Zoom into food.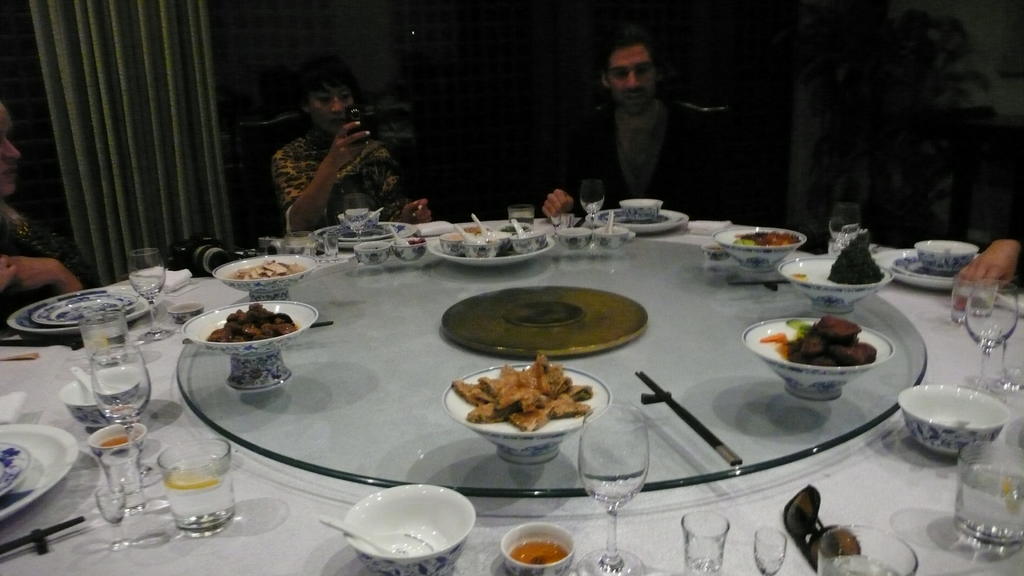
Zoom target: x1=510, y1=540, x2=566, y2=566.
